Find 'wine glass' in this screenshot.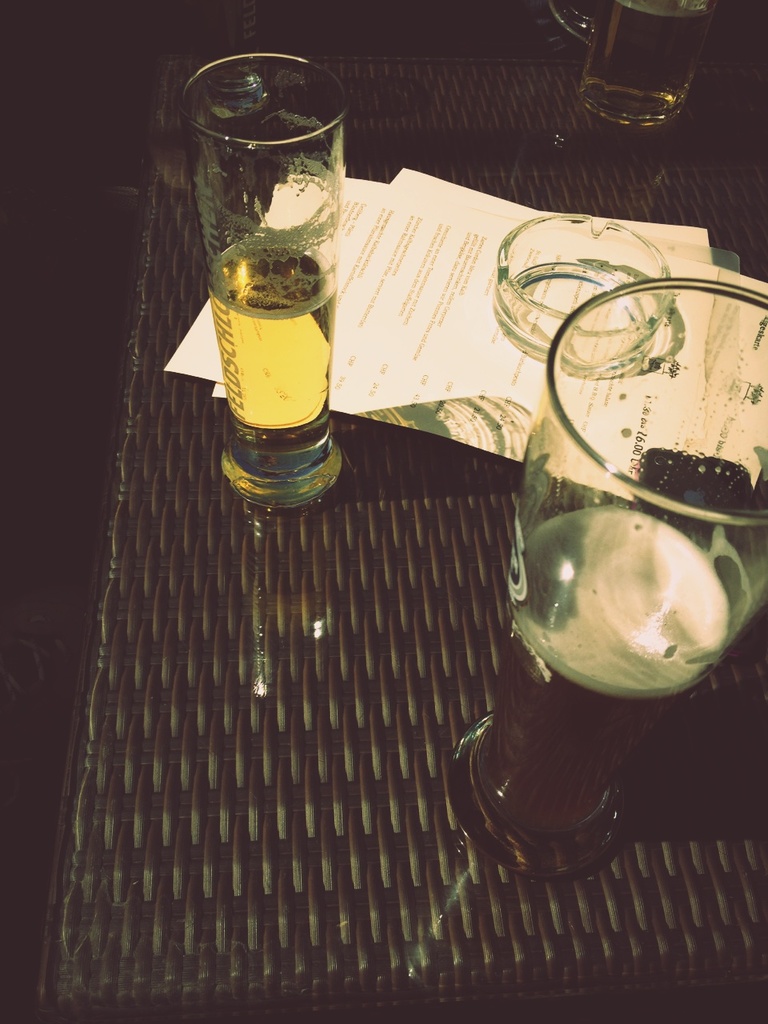
The bounding box for 'wine glass' is bbox(453, 278, 767, 874).
